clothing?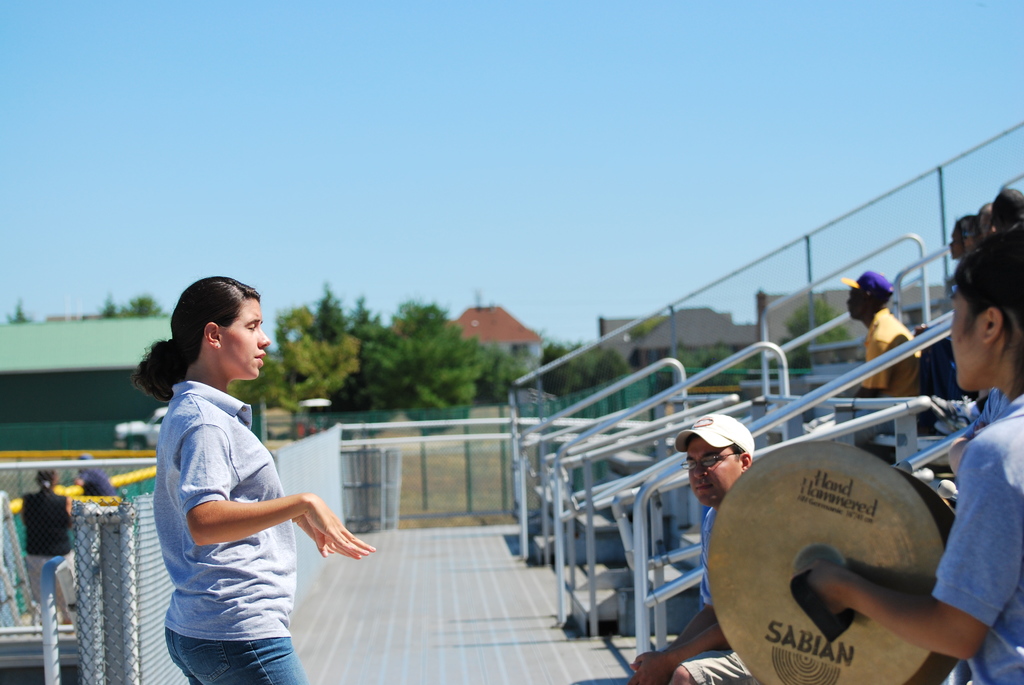
(861,308,926,395)
